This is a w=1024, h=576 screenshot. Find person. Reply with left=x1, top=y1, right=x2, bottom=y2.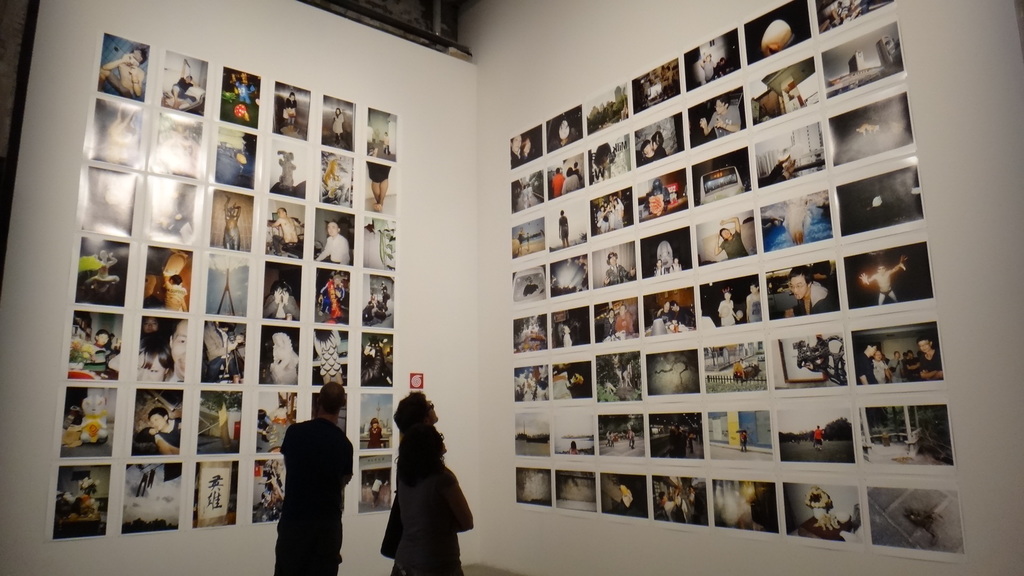
left=546, top=116, right=578, bottom=147.
